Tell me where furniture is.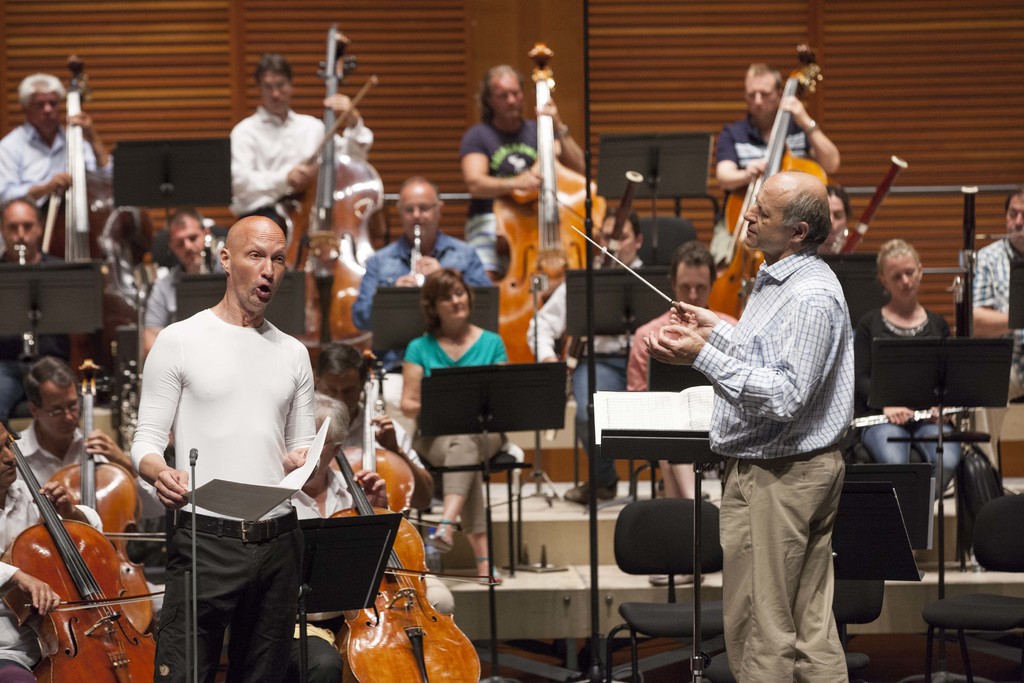
furniture is at 602/495/722/682.
